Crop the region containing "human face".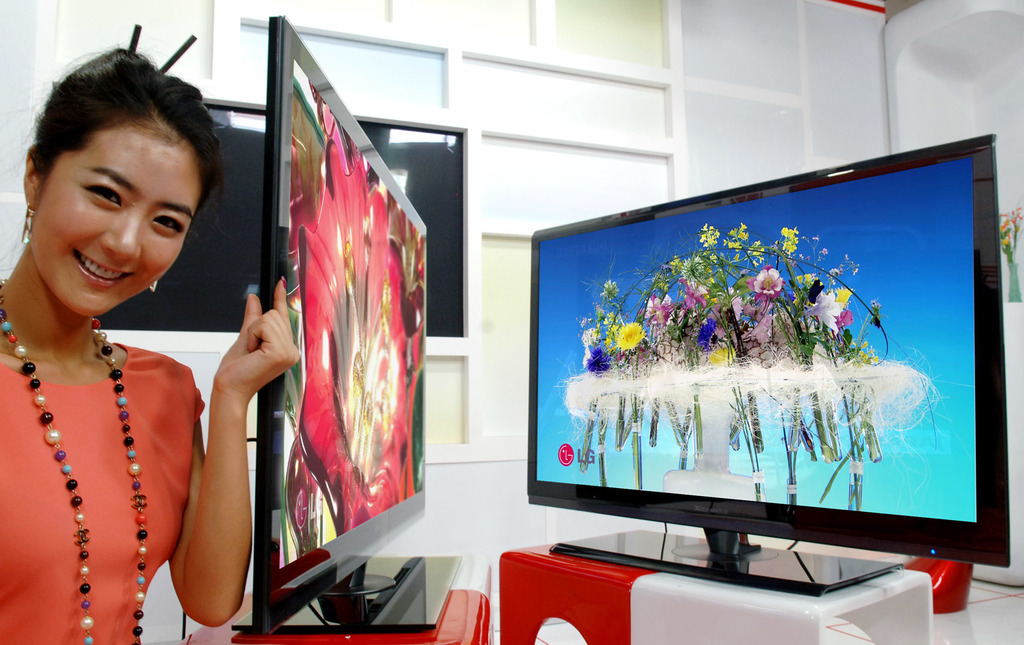
Crop region: bbox=[34, 120, 193, 316].
